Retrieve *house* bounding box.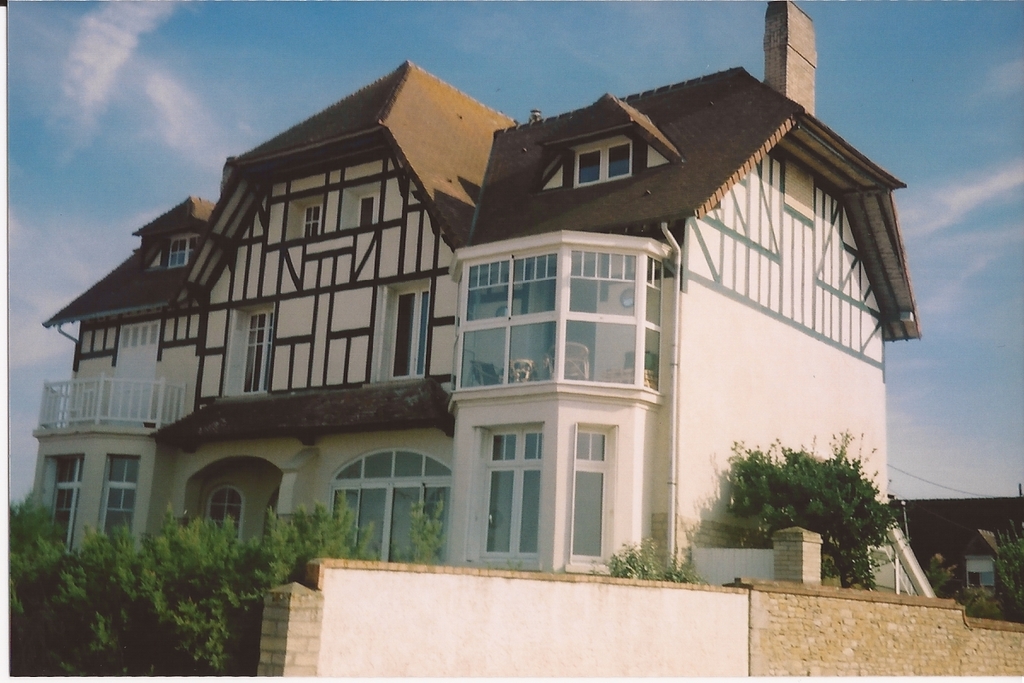
Bounding box: box=[24, 0, 921, 585].
